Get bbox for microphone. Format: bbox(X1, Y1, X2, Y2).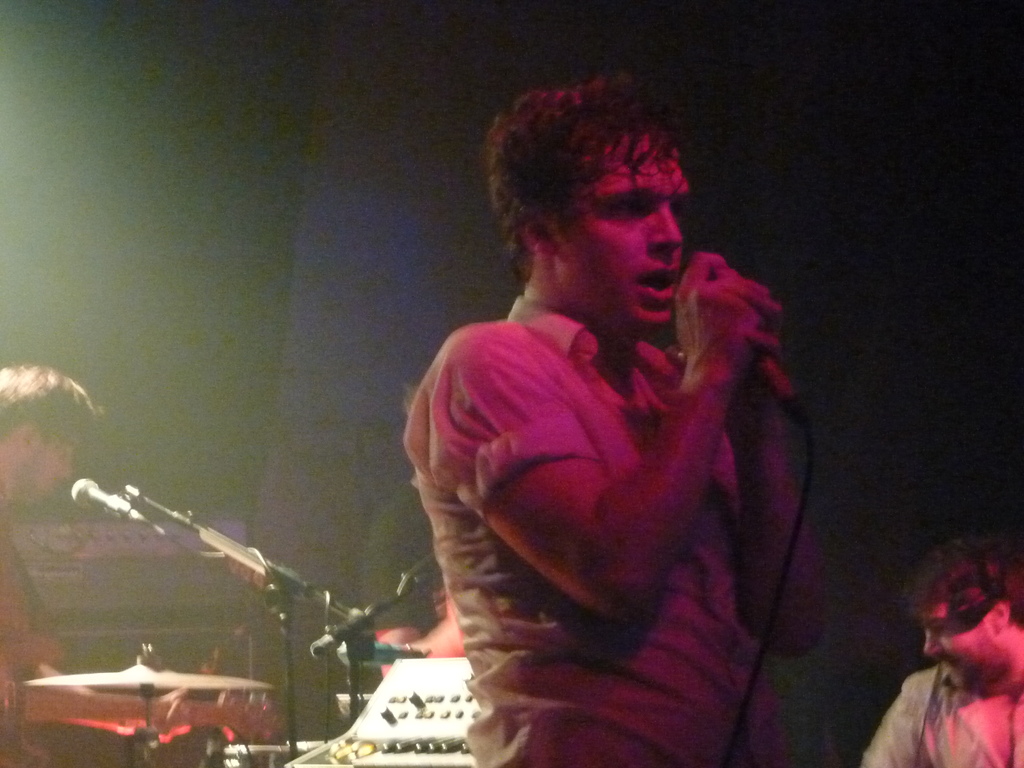
bbox(66, 477, 159, 524).
